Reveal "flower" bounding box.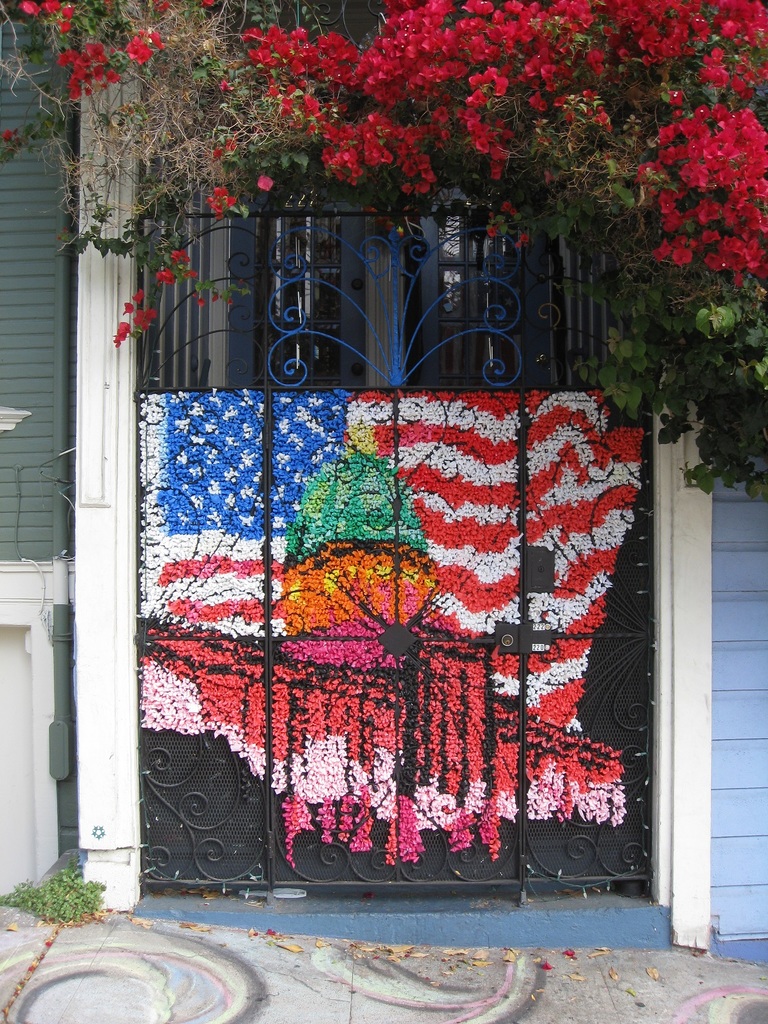
Revealed: select_region(239, 0, 767, 268).
